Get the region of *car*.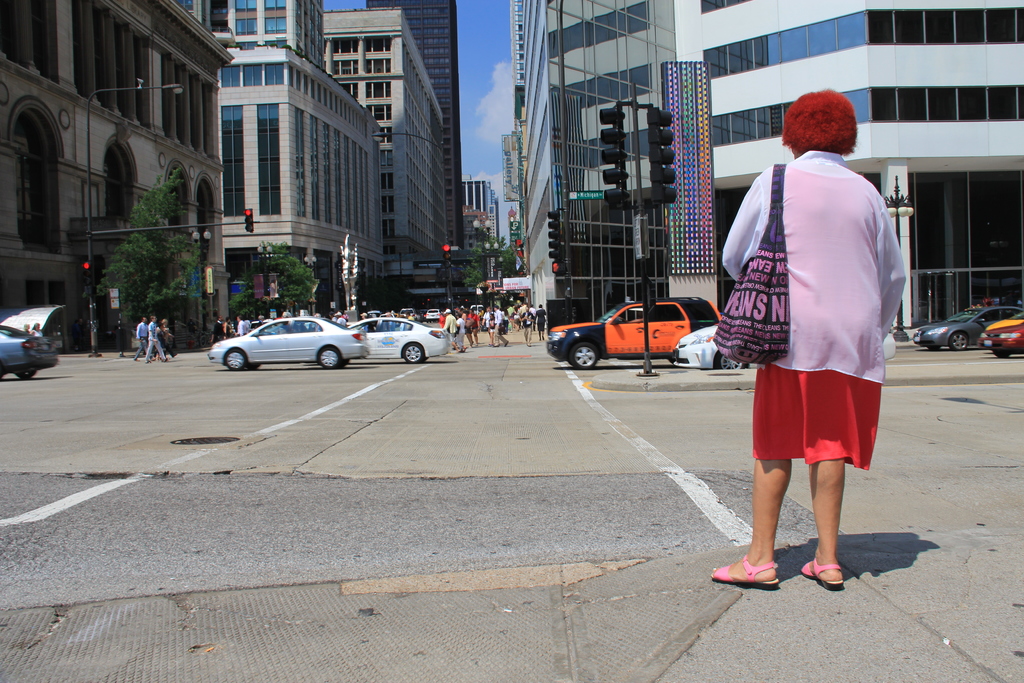
210/317/369/368.
